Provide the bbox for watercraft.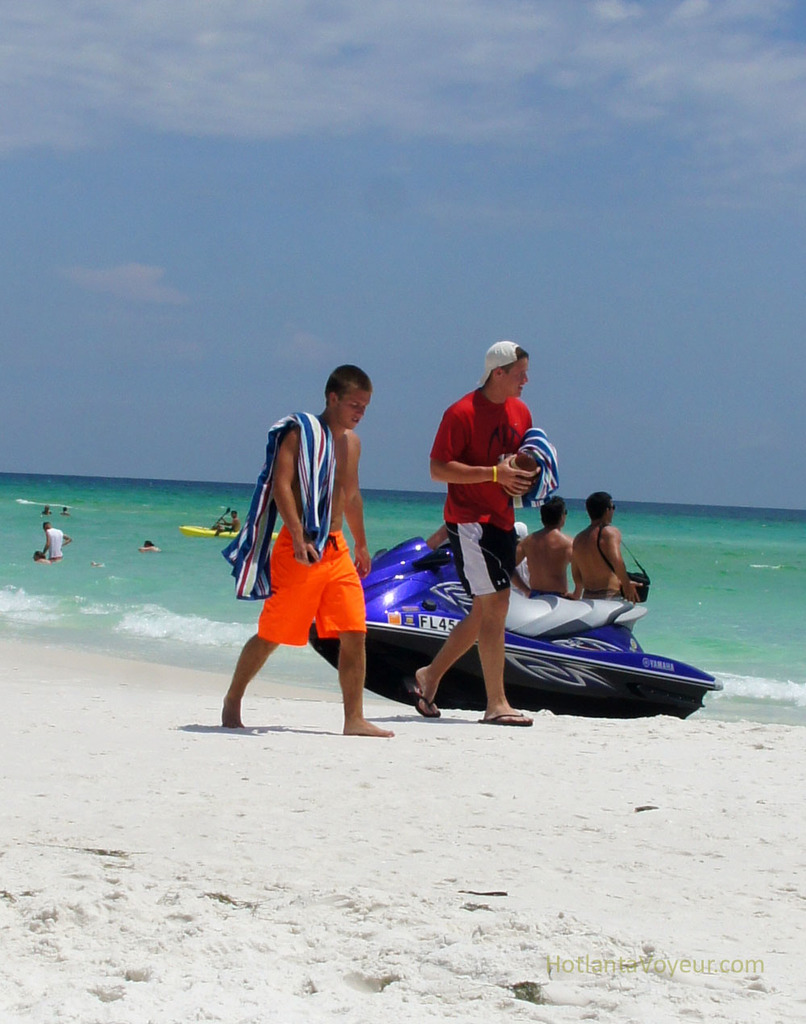
<region>374, 545, 720, 716</region>.
